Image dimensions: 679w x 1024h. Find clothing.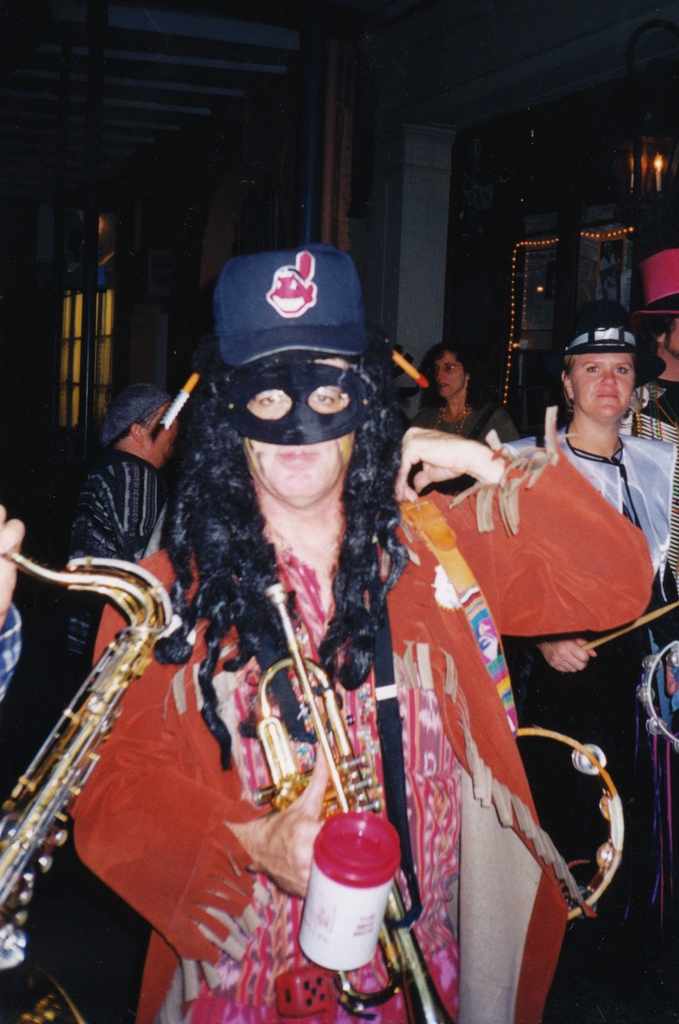
(506, 439, 678, 1016).
